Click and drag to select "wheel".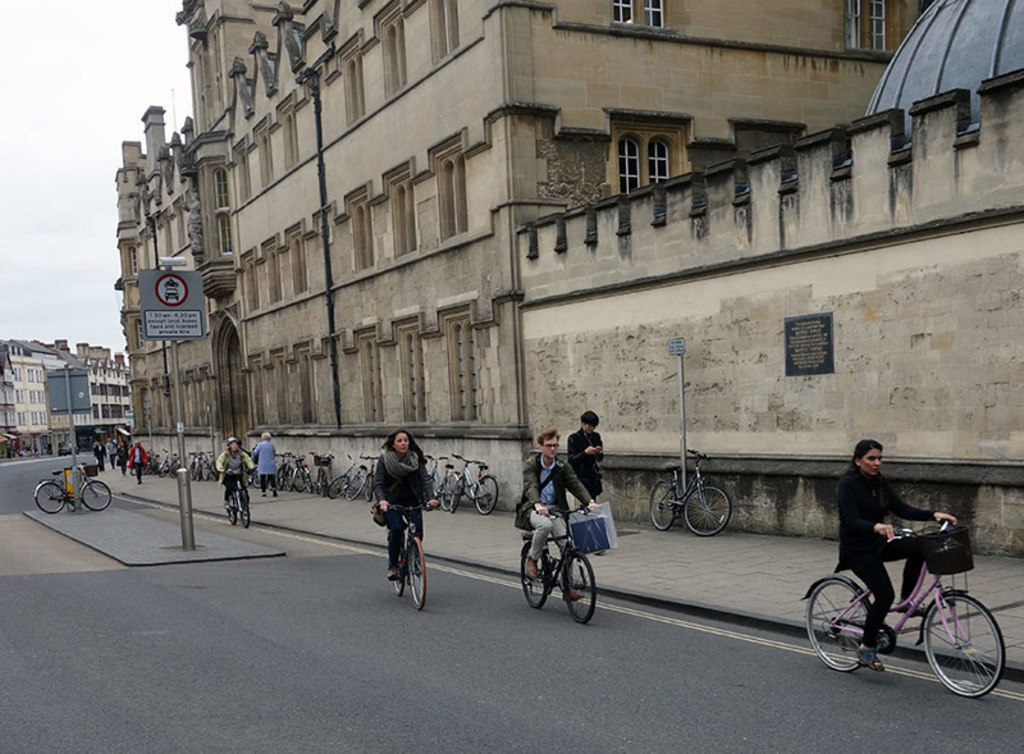
Selection: [left=684, top=486, right=731, bottom=536].
